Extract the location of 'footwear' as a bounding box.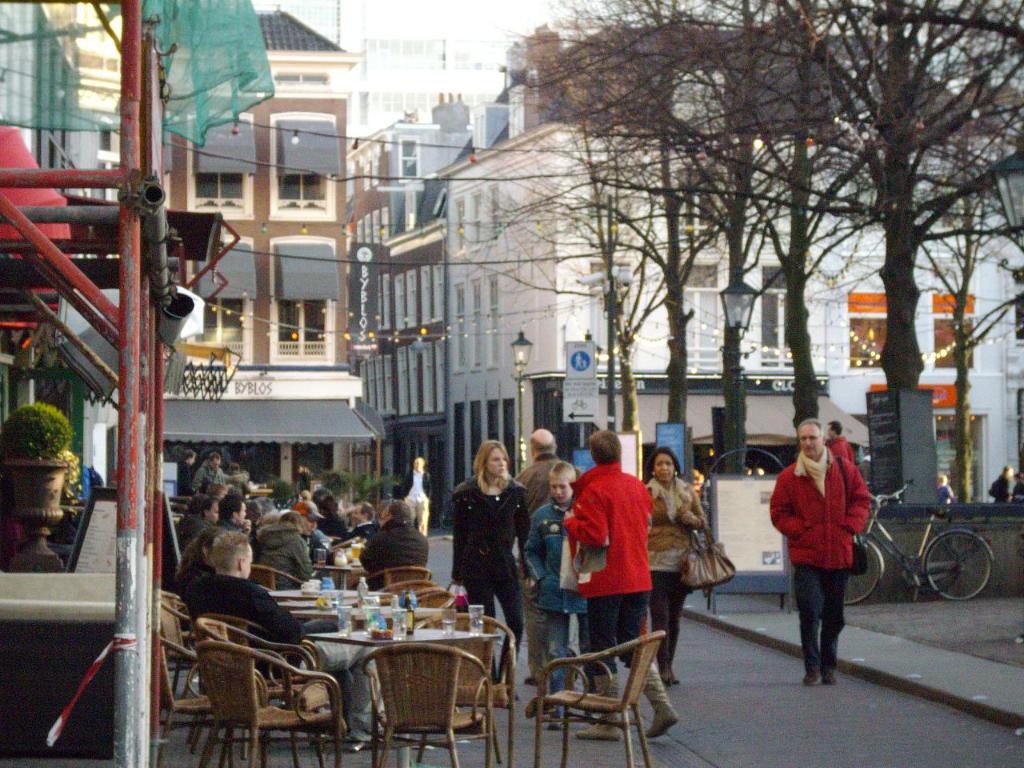
select_region(640, 698, 680, 744).
